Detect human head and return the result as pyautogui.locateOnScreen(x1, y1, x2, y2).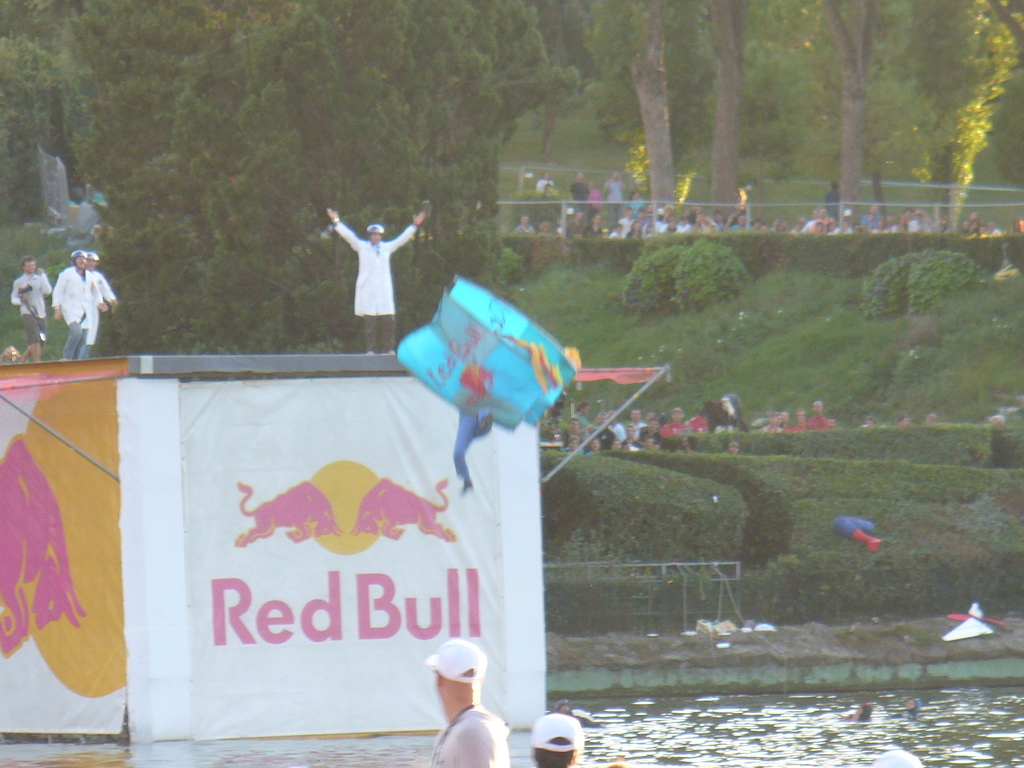
pyautogui.locateOnScreen(796, 408, 806, 422).
